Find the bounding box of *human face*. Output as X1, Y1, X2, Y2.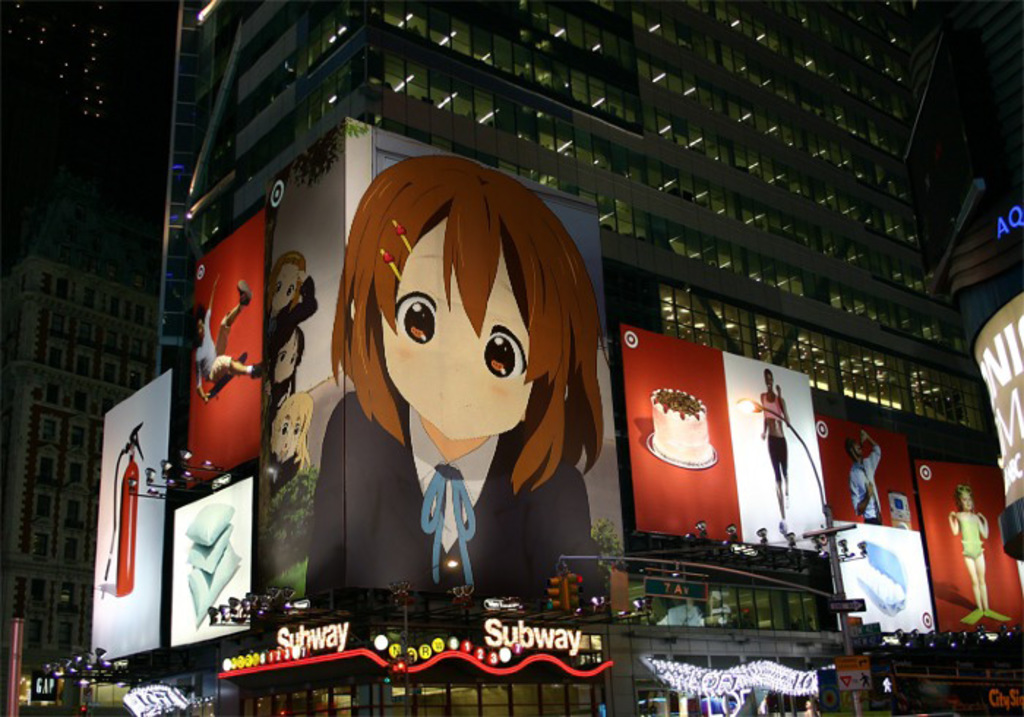
380, 211, 537, 442.
